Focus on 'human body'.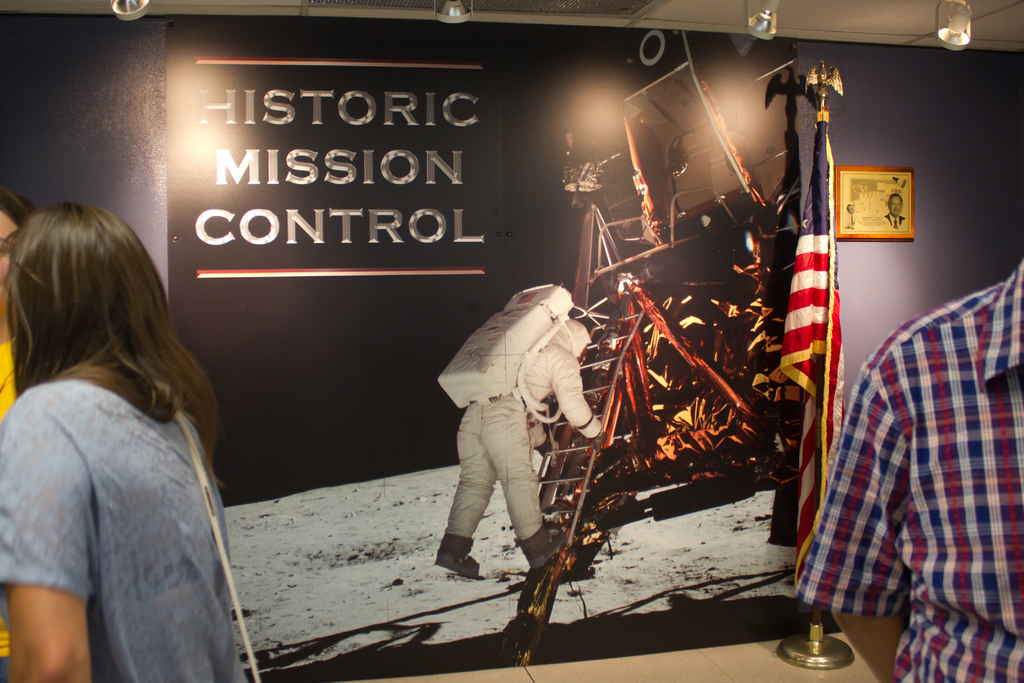
Focused at l=0, t=361, r=269, b=682.
